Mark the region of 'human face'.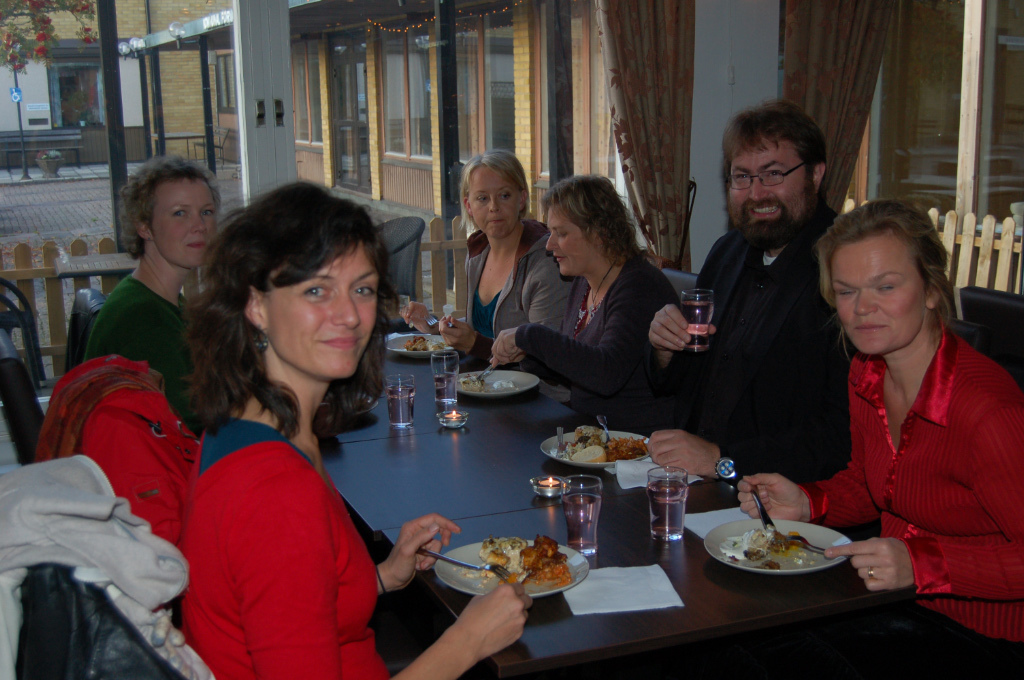
Region: 468:164:522:238.
